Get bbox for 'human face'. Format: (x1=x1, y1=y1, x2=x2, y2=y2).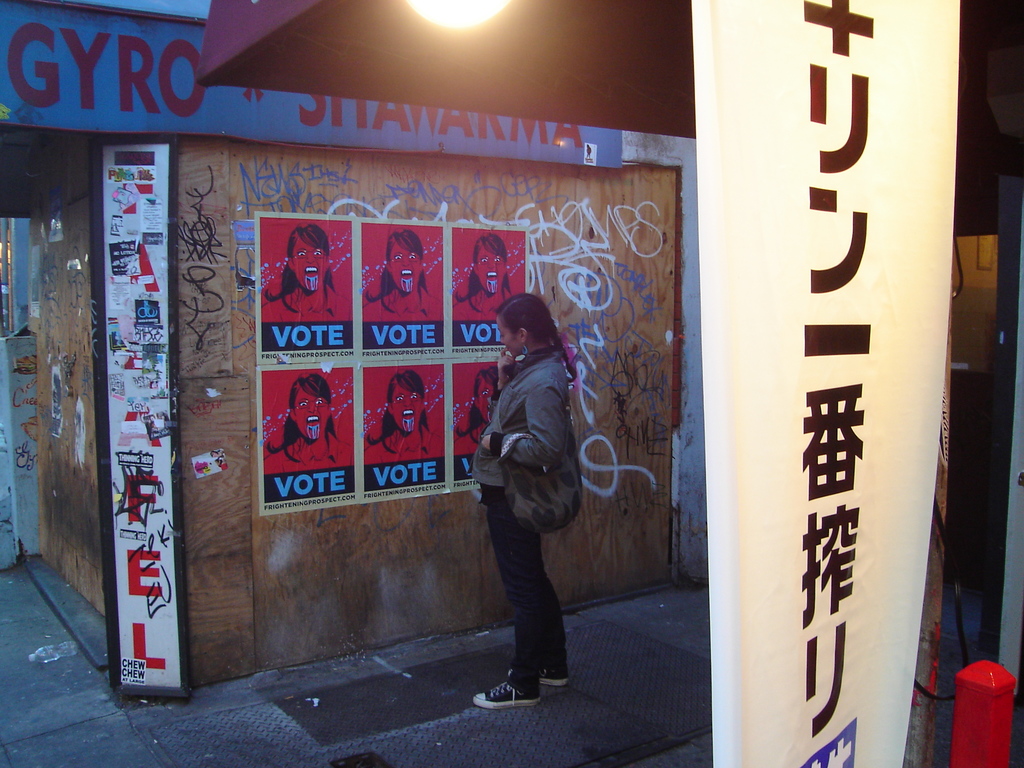
(x1=474, y1=372, x2=495, y2=421).
